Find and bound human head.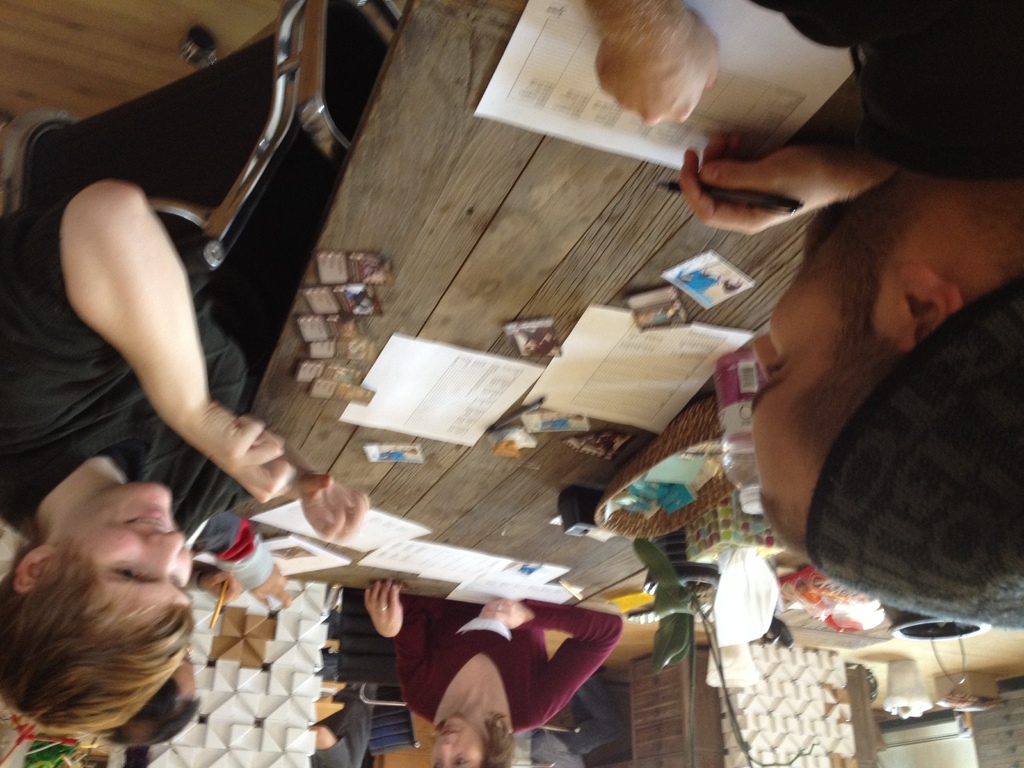
Bound: bbox(424, 717, 493, 767).
